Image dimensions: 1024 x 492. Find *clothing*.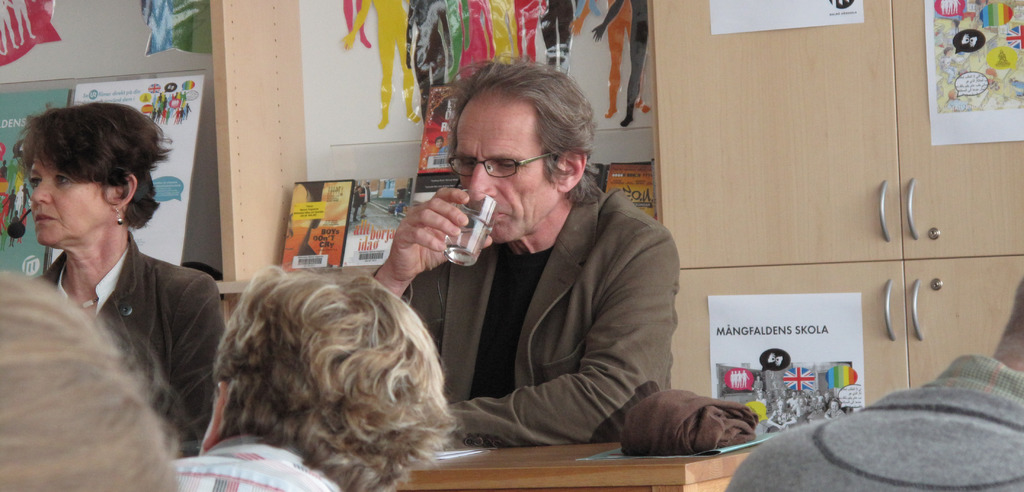
{"left": 727, "top": 356, "right": 1023, "bottom": 491}.
